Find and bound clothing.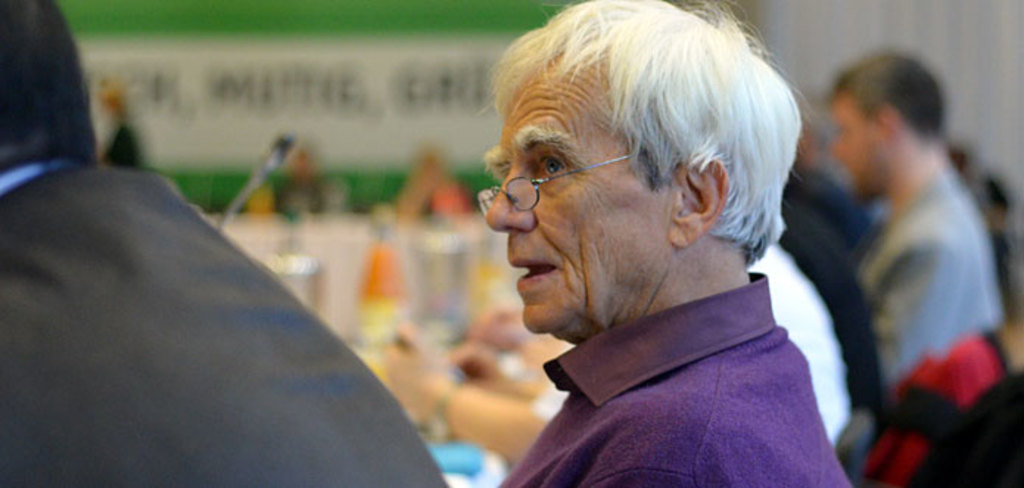
Bound: bbox=(751, 240, 855, 444).
